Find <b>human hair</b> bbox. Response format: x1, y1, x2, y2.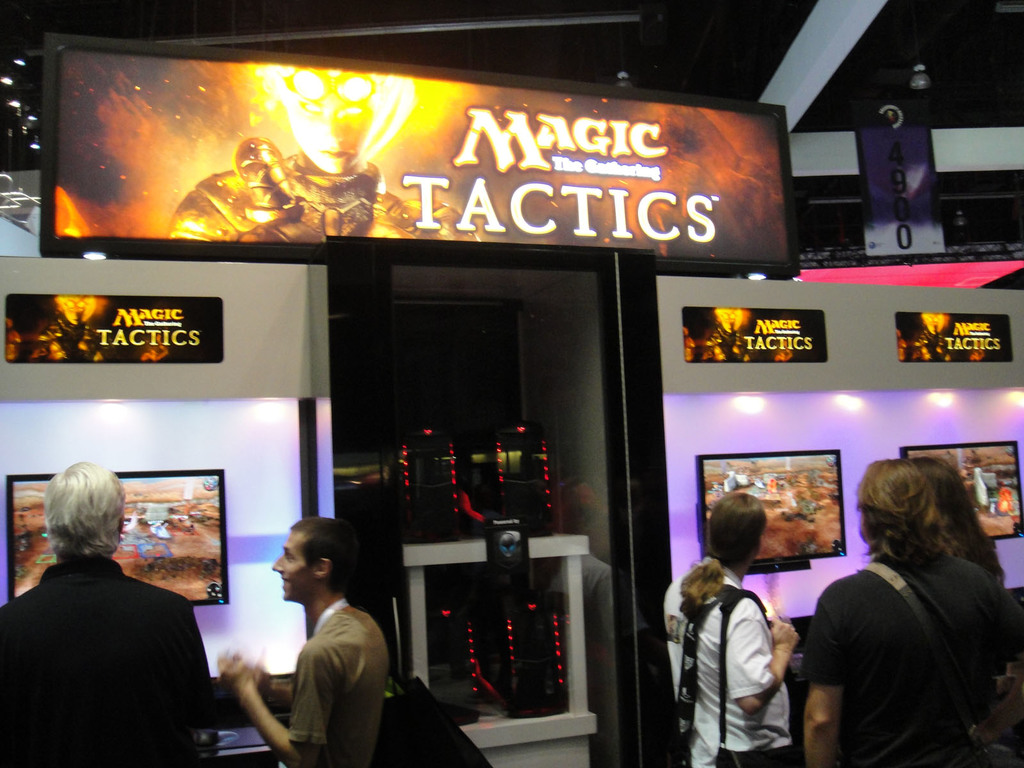
676, 490, 769, 620.
